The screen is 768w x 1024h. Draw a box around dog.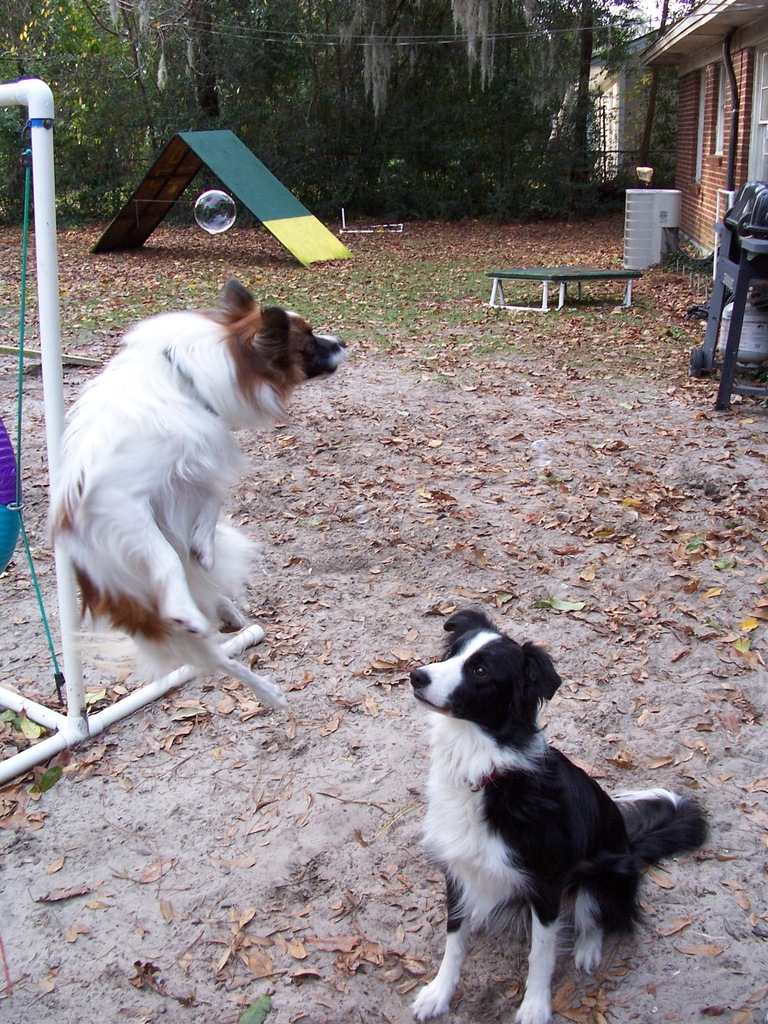
region(51, 271, 355, 708).
